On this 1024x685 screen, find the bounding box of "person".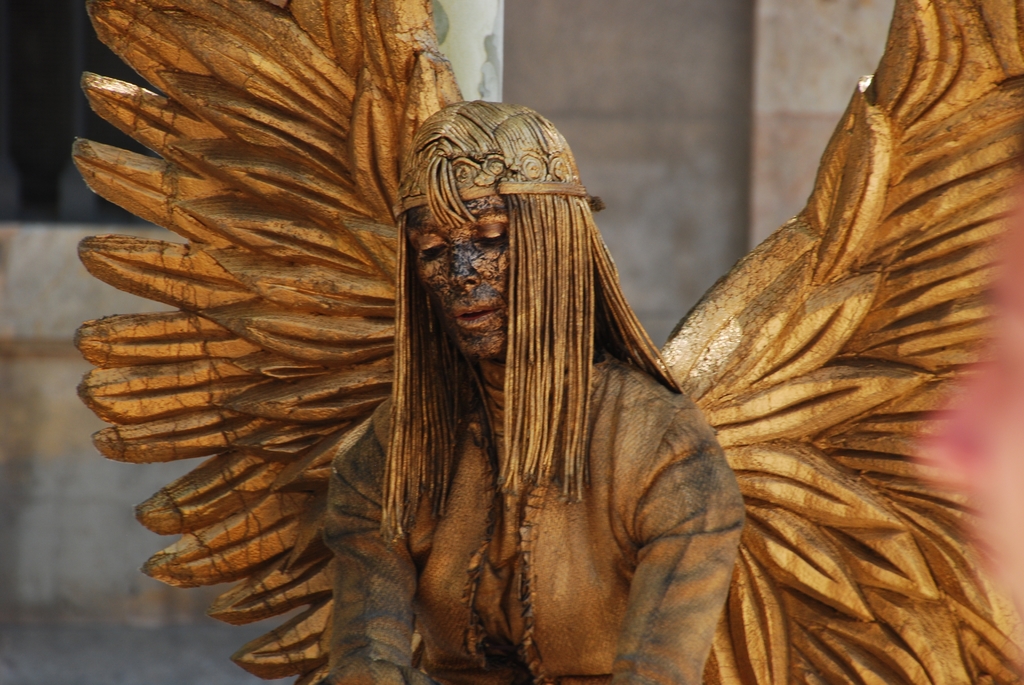
Bounding box: detection(73, 0, 1023, 684).
